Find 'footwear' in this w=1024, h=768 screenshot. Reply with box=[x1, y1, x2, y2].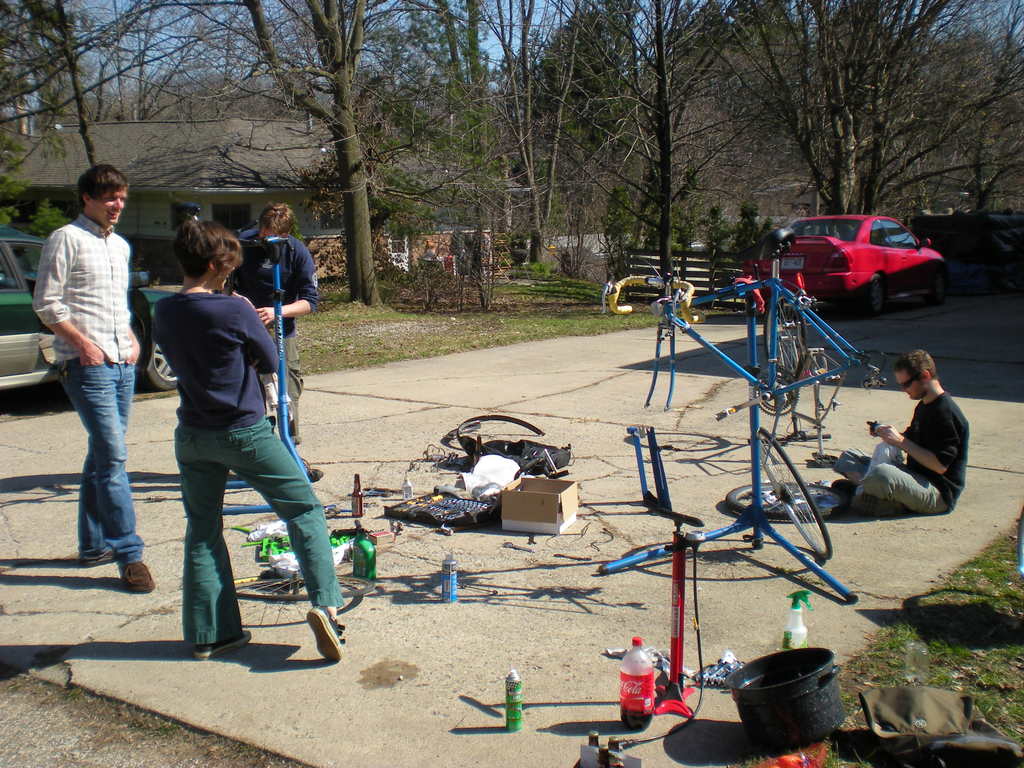
box=[853, 496, 902, 518].
